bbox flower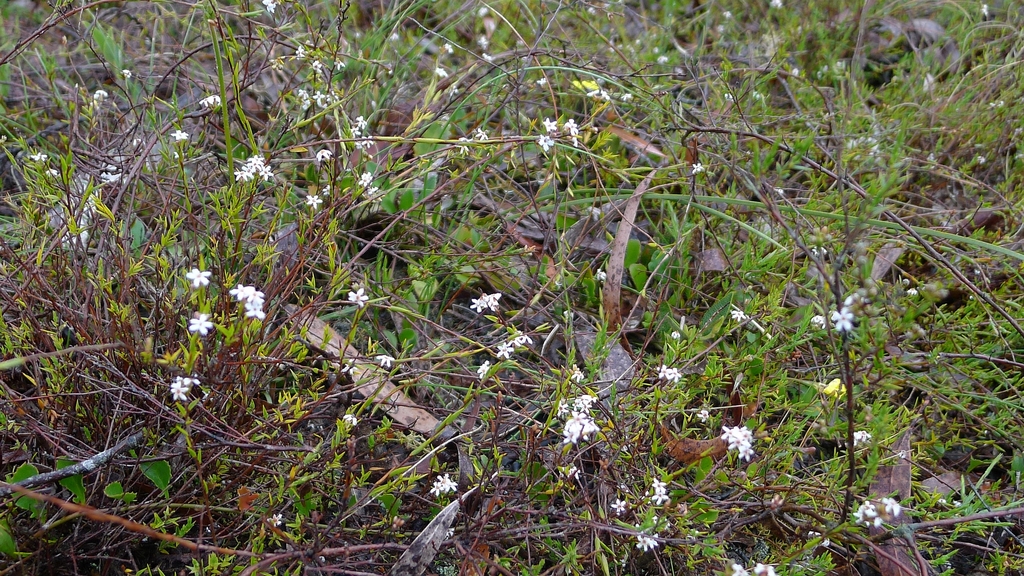
select_region(364, 188, 375, 198)
